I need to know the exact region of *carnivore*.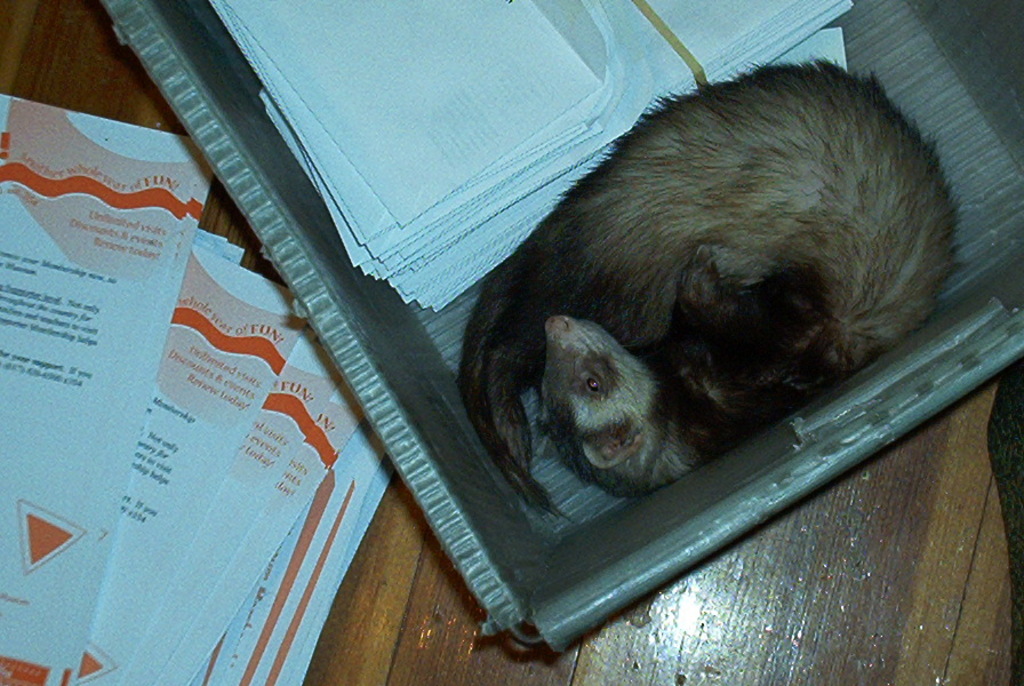
Region: bbox(462, 57, 963, 539).
